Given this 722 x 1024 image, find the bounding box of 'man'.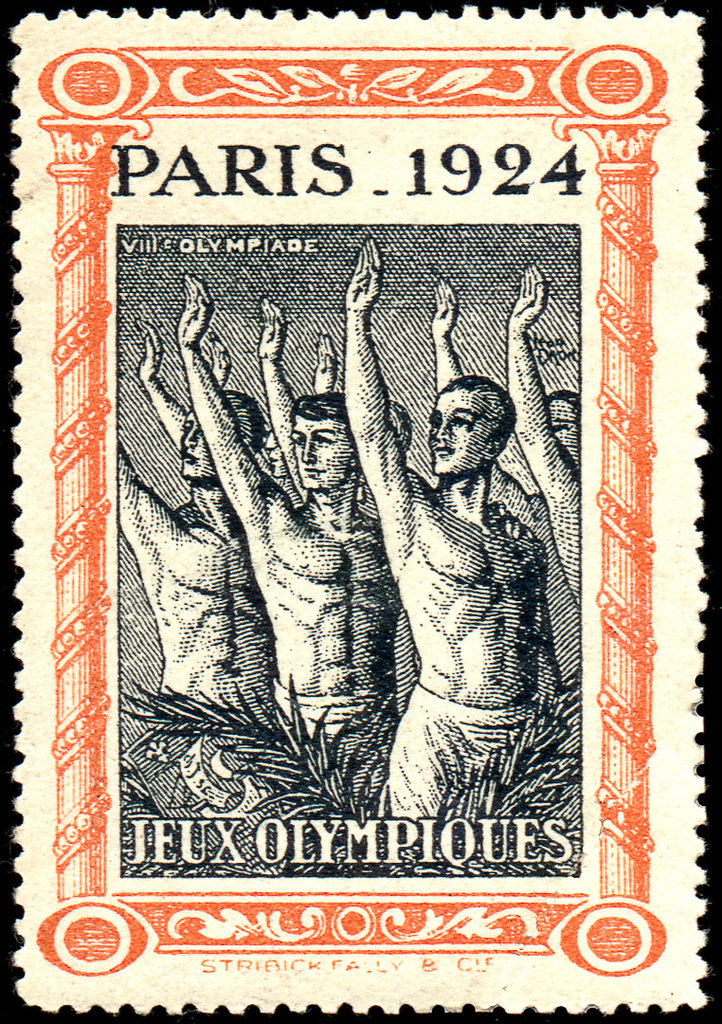
187:280:392:777.
